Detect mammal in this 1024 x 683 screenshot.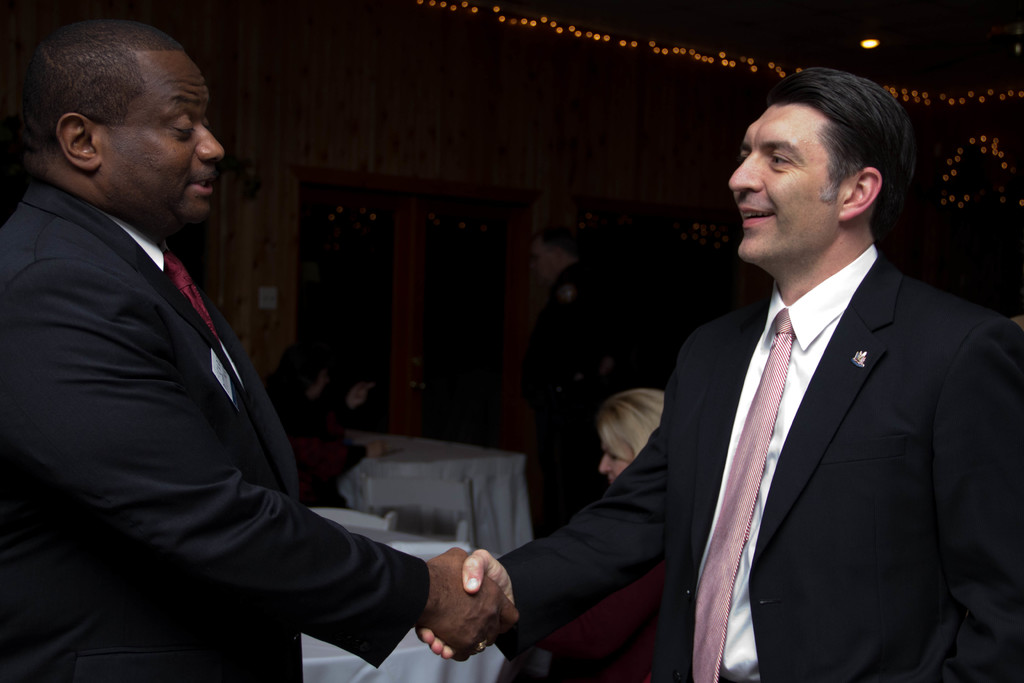
Detection: bbox(534, 388, 671, 675).
